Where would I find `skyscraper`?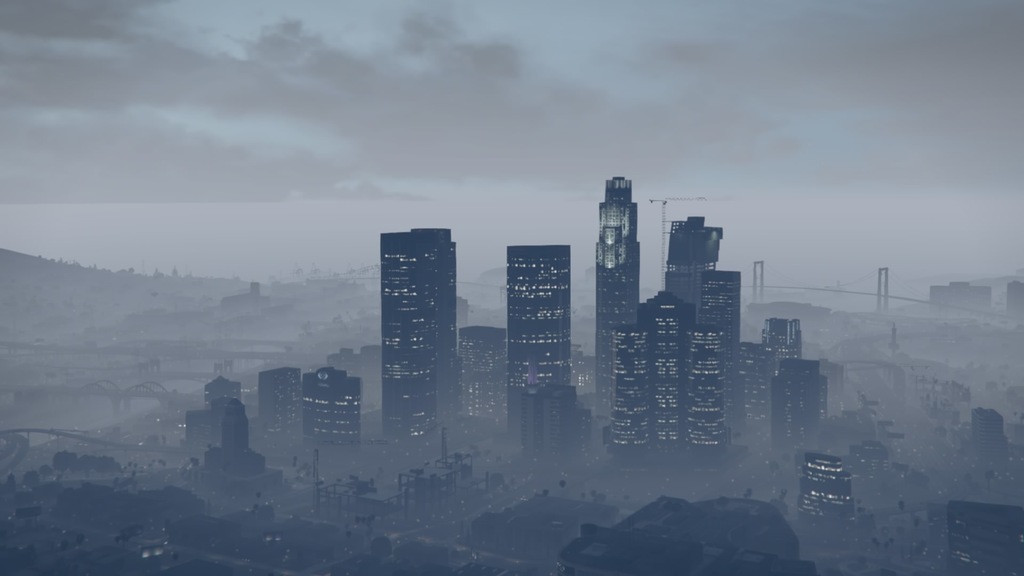
At [left=301, top=367, right=360, bottom=464].
